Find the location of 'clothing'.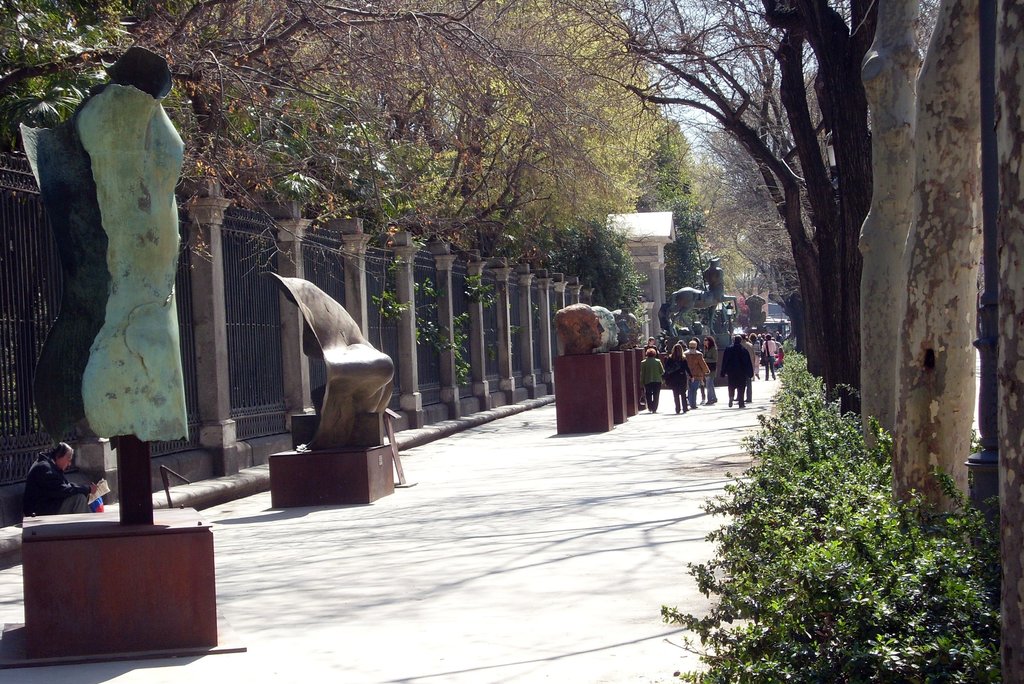
Location: locate(721, 345, 752, 404).
